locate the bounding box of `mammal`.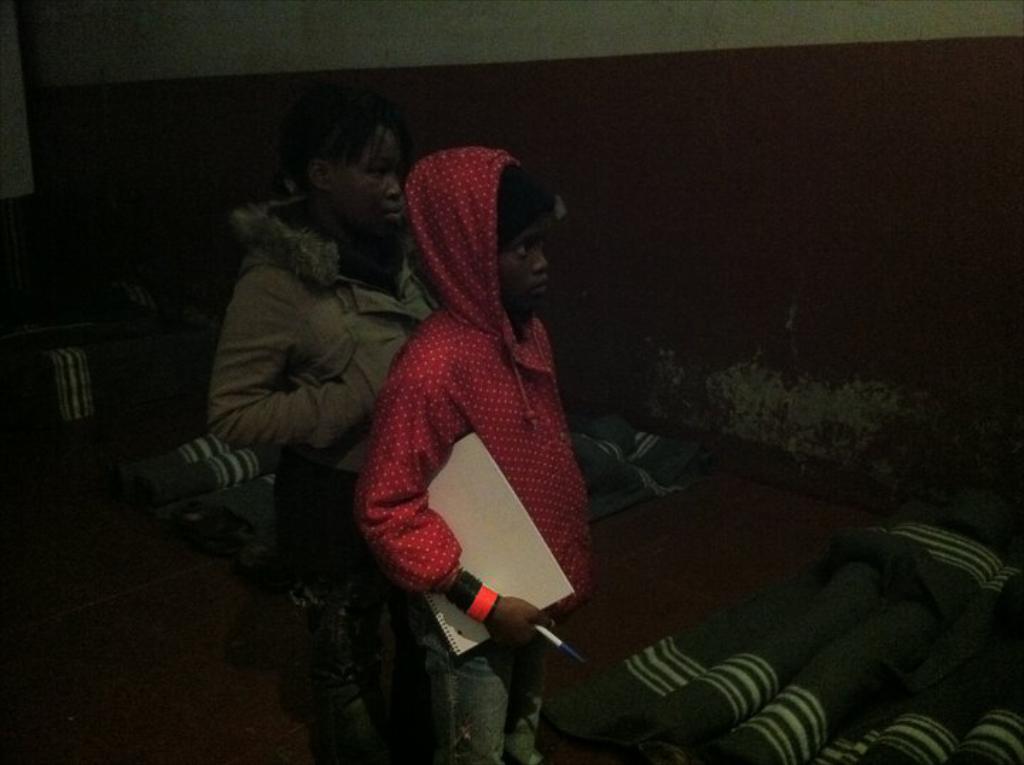
Bounding box: (336, 144, 630, 701).
